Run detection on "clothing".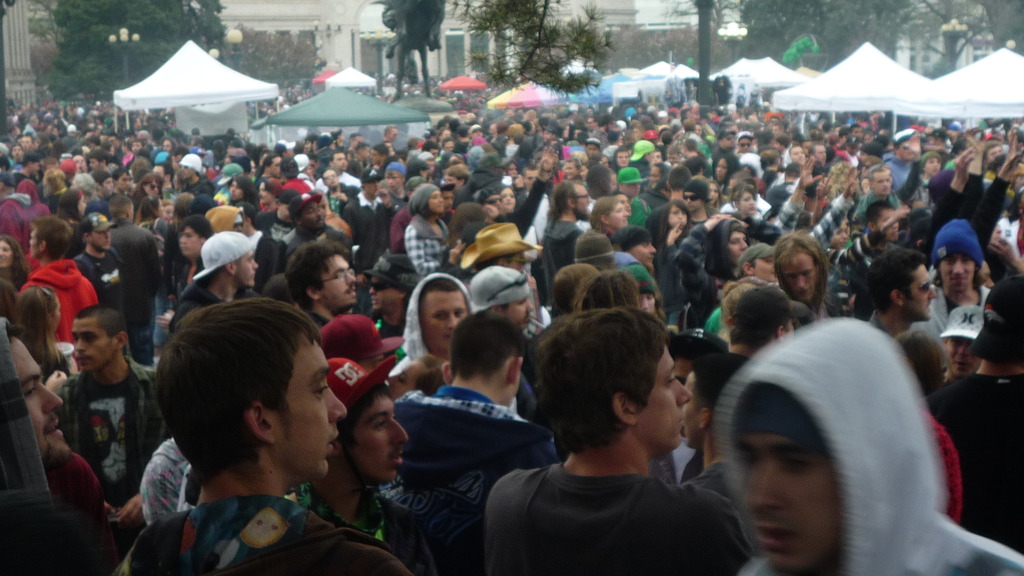
Result: <box>181,173,212,198</box>.
